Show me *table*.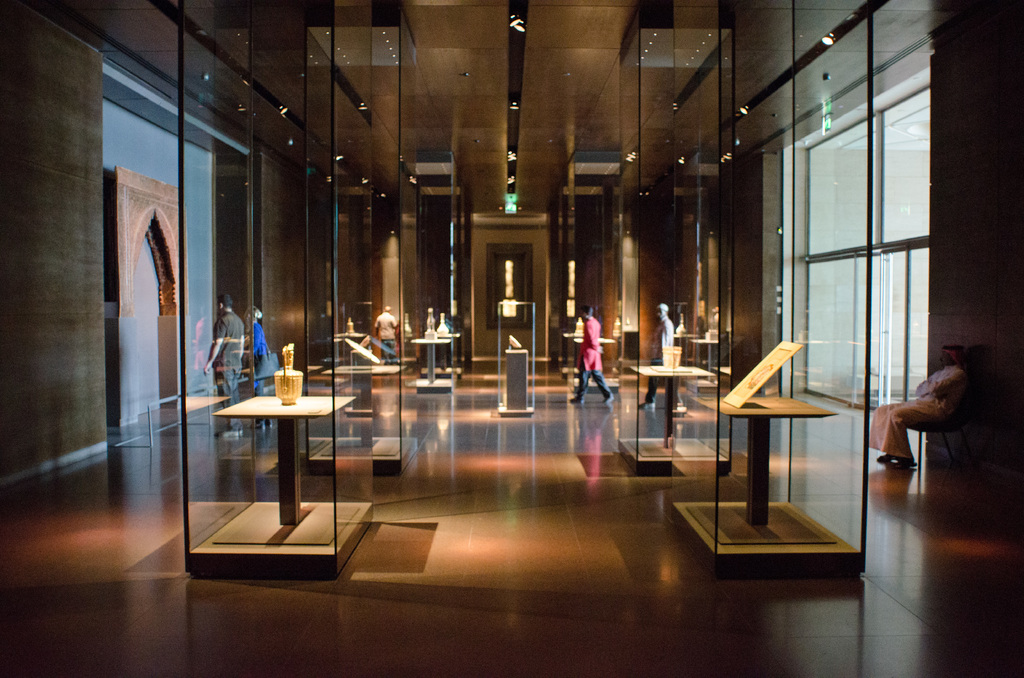
*table* is here: select_region(406, 332, 449, 396).
